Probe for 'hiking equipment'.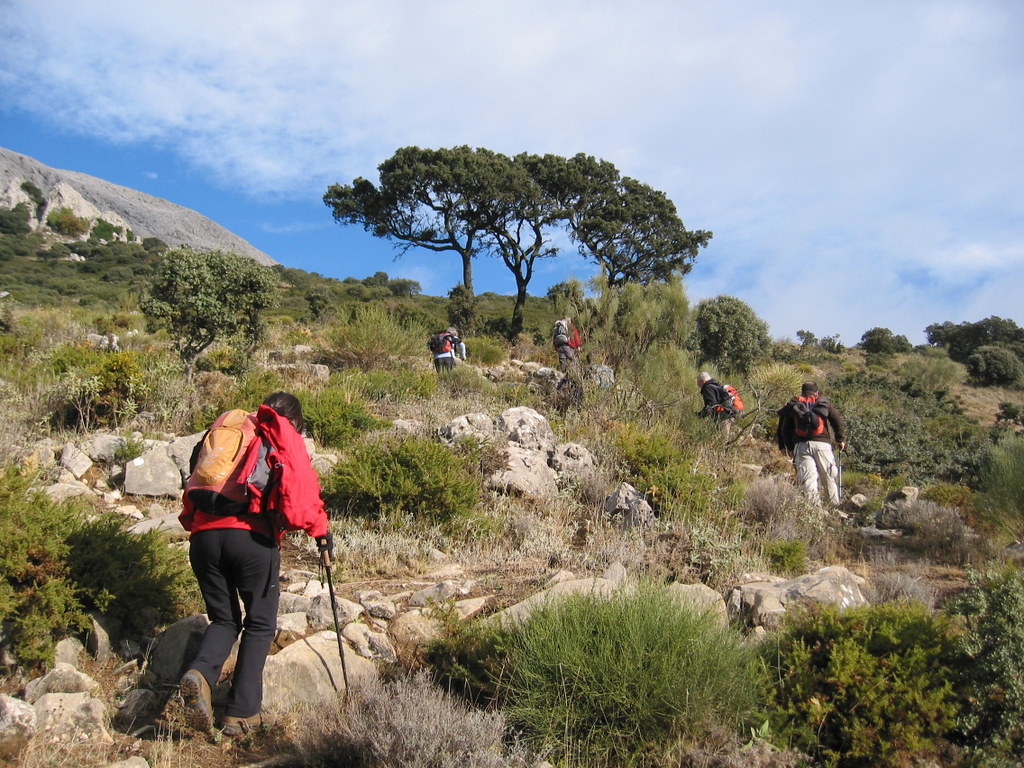
Probe result: bbox=(552, 318, 573, 344).
